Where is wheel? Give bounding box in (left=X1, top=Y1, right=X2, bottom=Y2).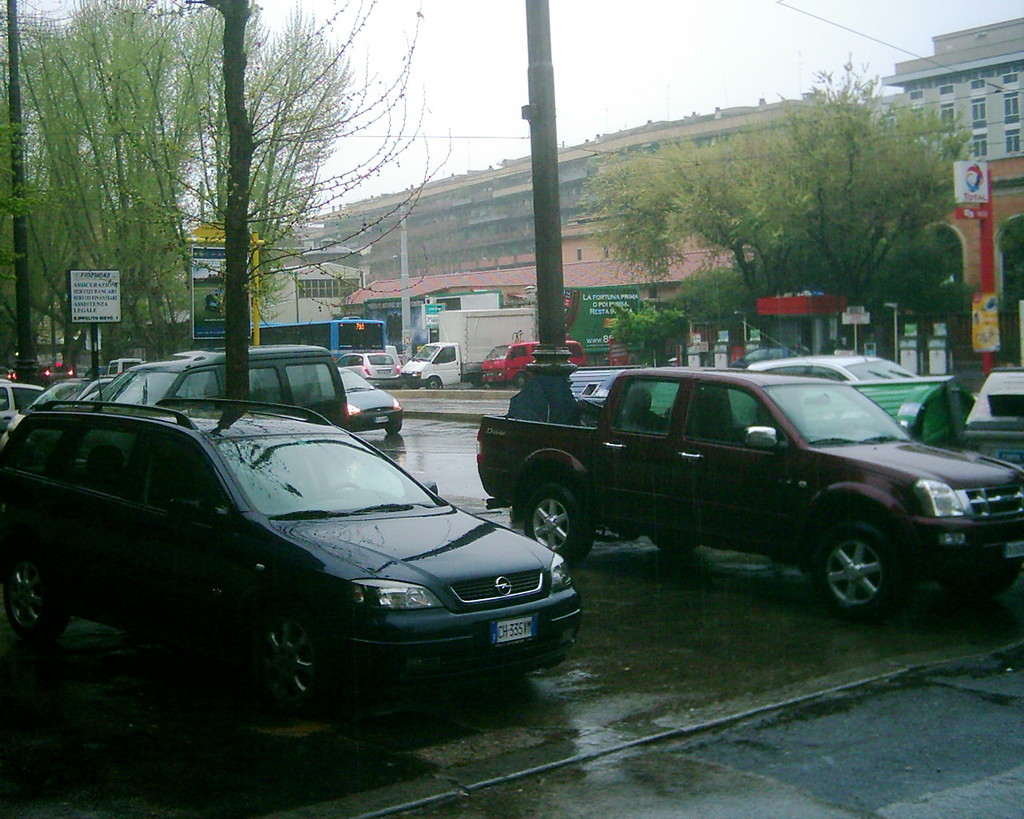
(left=647, top=531, right=694, bottom=557).
